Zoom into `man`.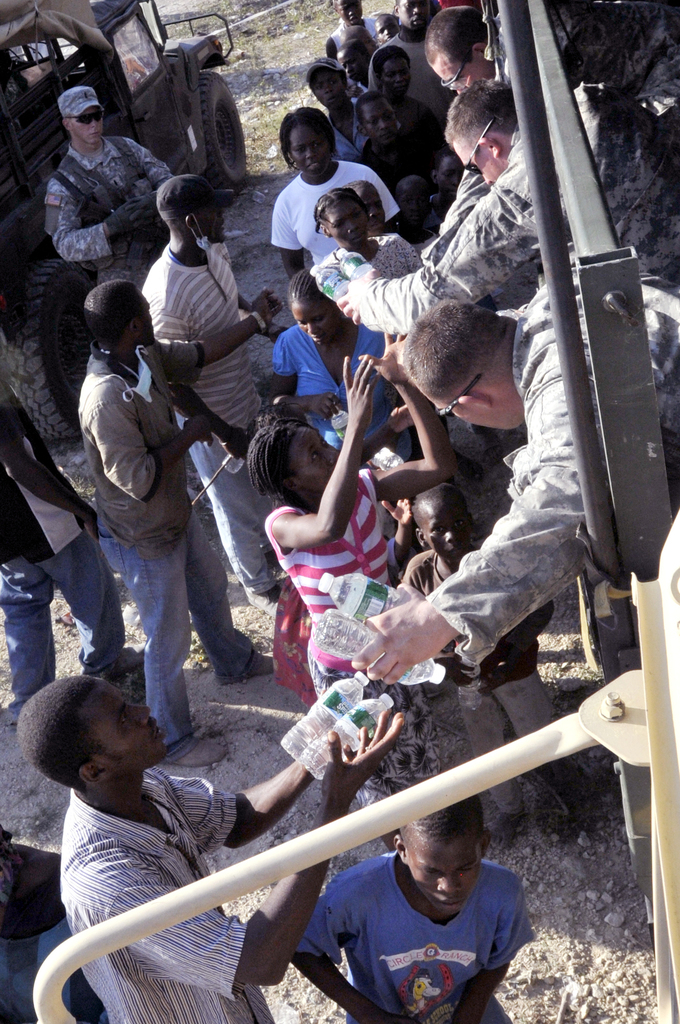
Zoom target: [332,76,679,337].
